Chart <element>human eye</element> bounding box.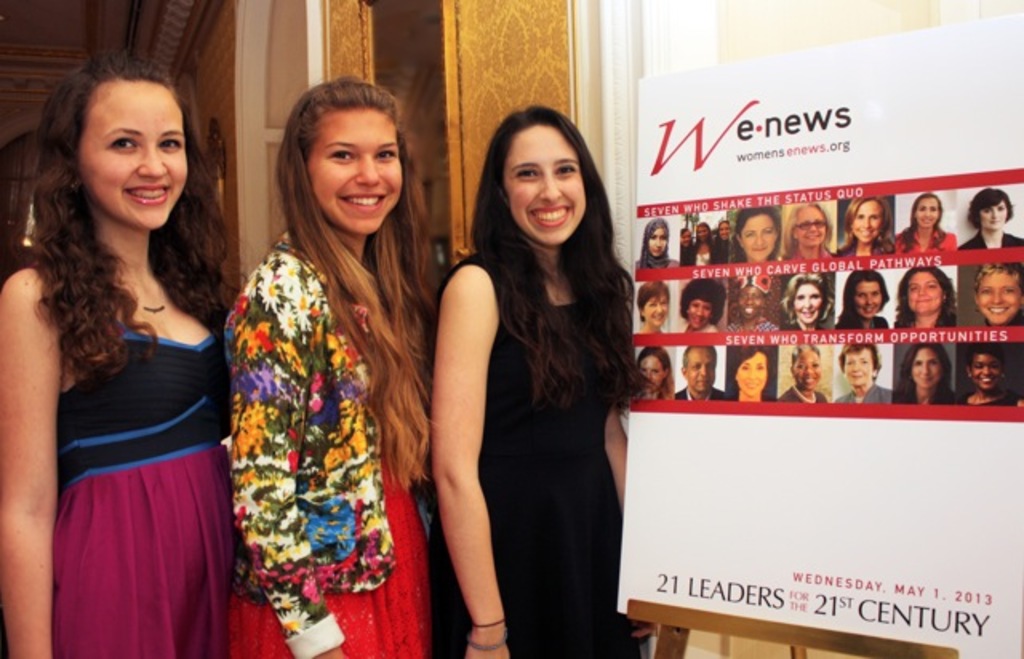
Charted: (325,147,357,166).
